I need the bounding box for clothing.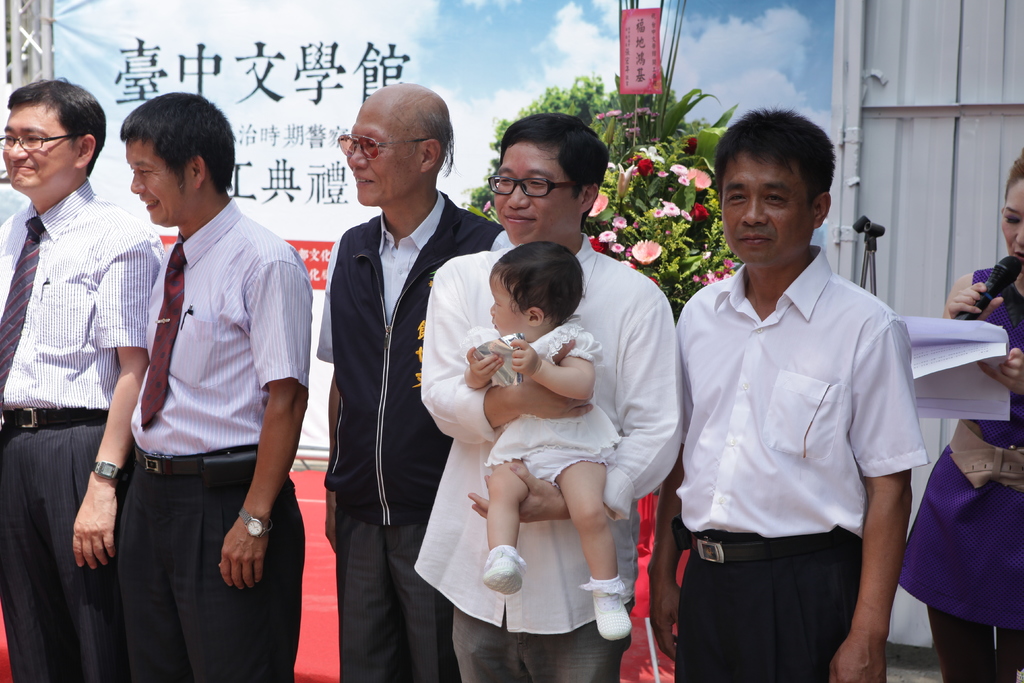
Here it is: bbox=(122, 194, 314, 682).
